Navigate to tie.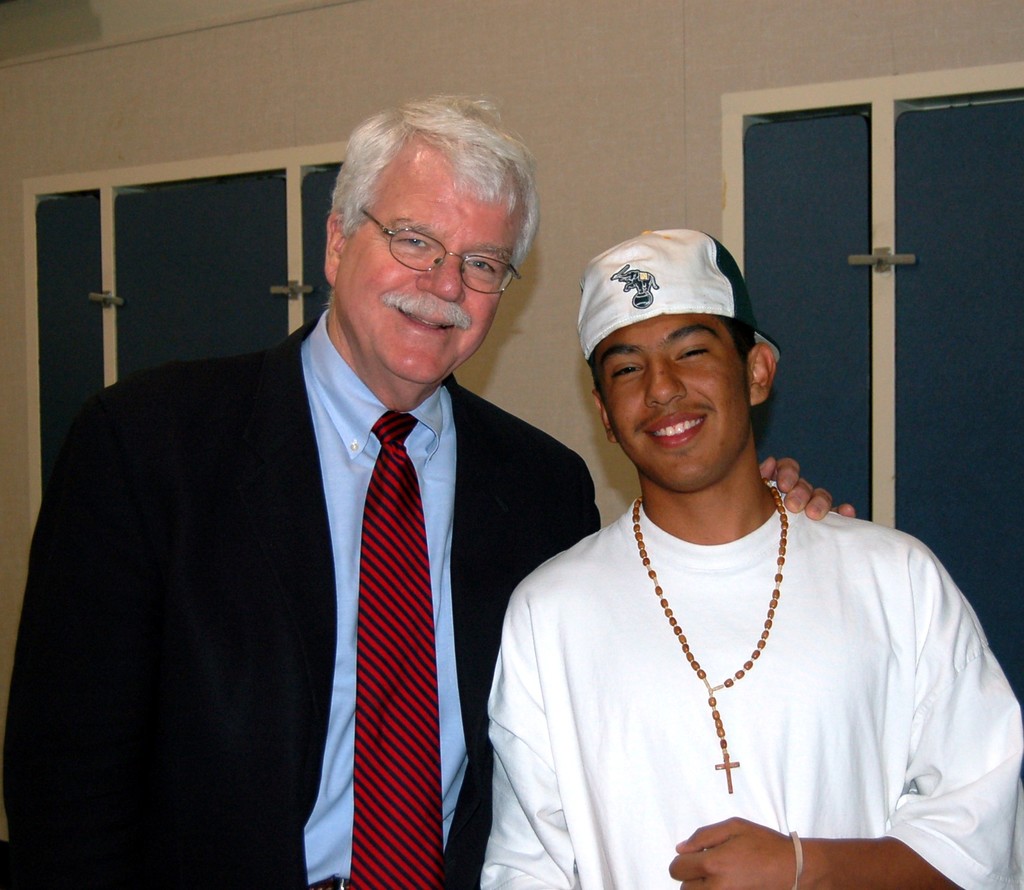
Navigation target: [347, 408, 447, 889].
